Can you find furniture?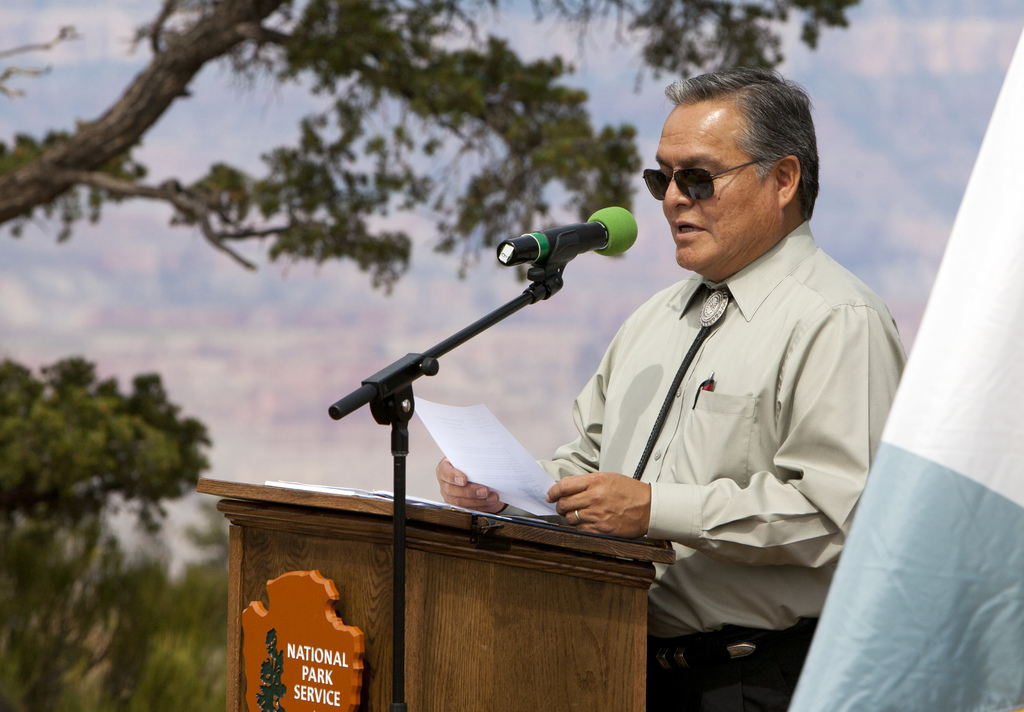
Yes, bounding box: select_region(196, 474, 675, 711).
